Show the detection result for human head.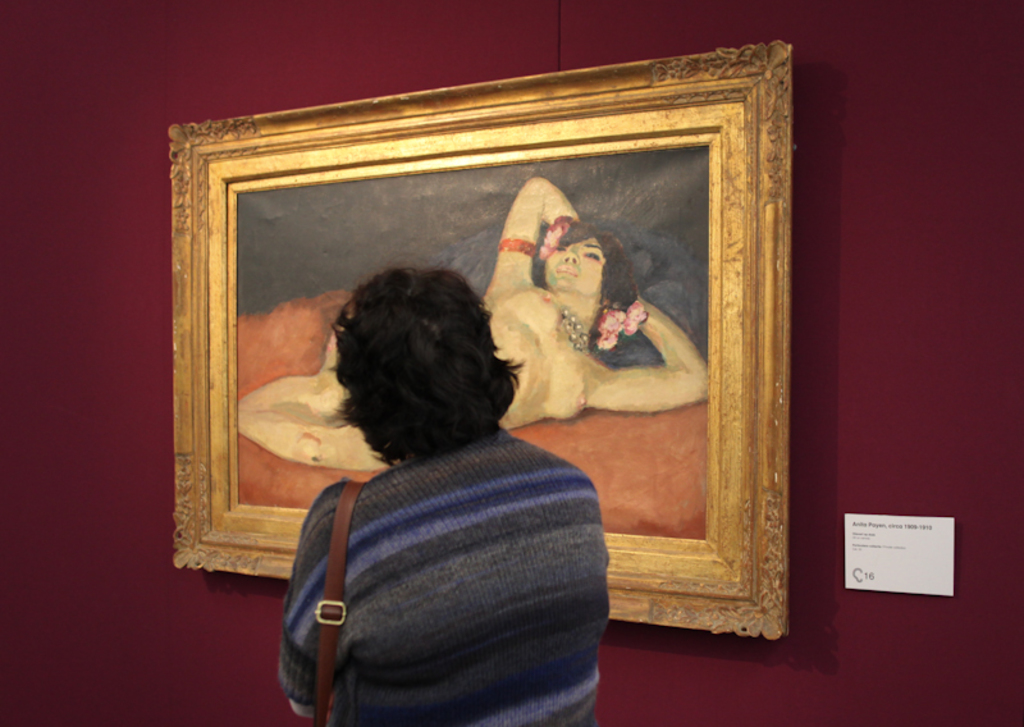
rect(539, 230, 634, 294).
